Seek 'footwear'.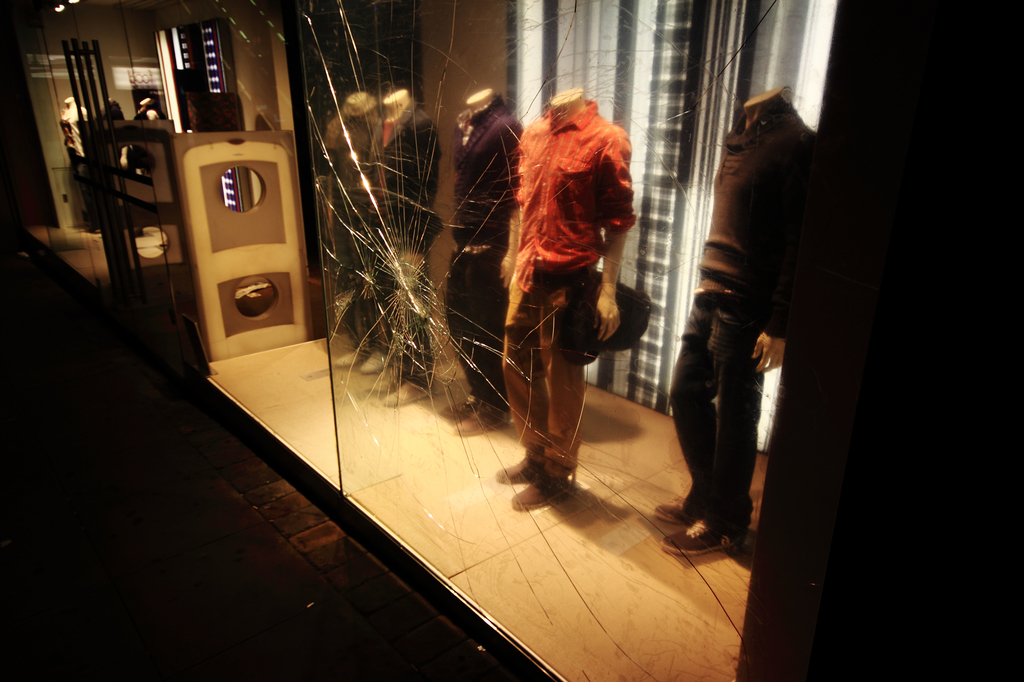
l=660, t=516, r=730, b=555.
